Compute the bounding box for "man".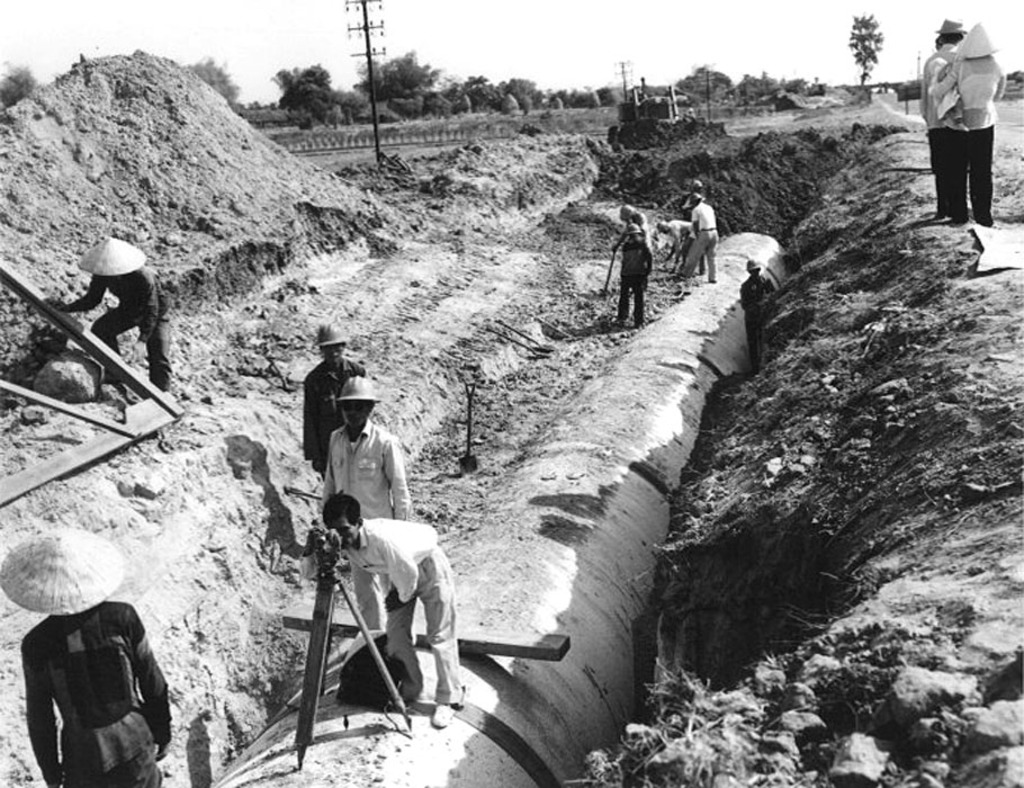
(317, 487, 460, 733).
